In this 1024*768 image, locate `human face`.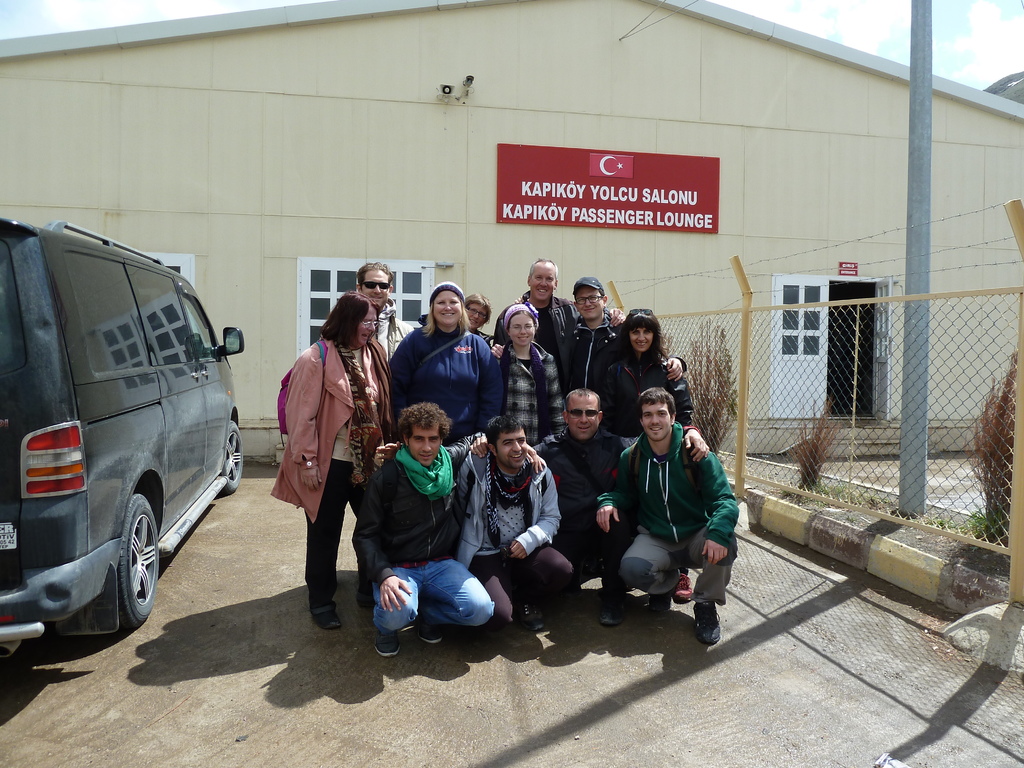
Bounding box: detection(467, 301, 486, 322).
